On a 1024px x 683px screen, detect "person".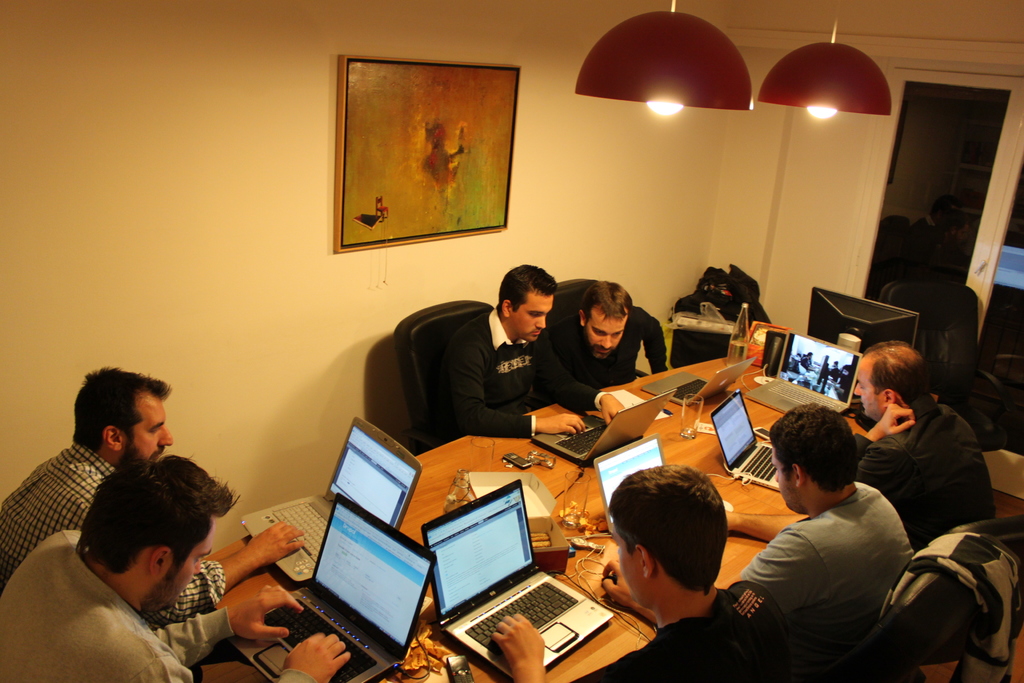
detection(799, 352, 818, 373).
